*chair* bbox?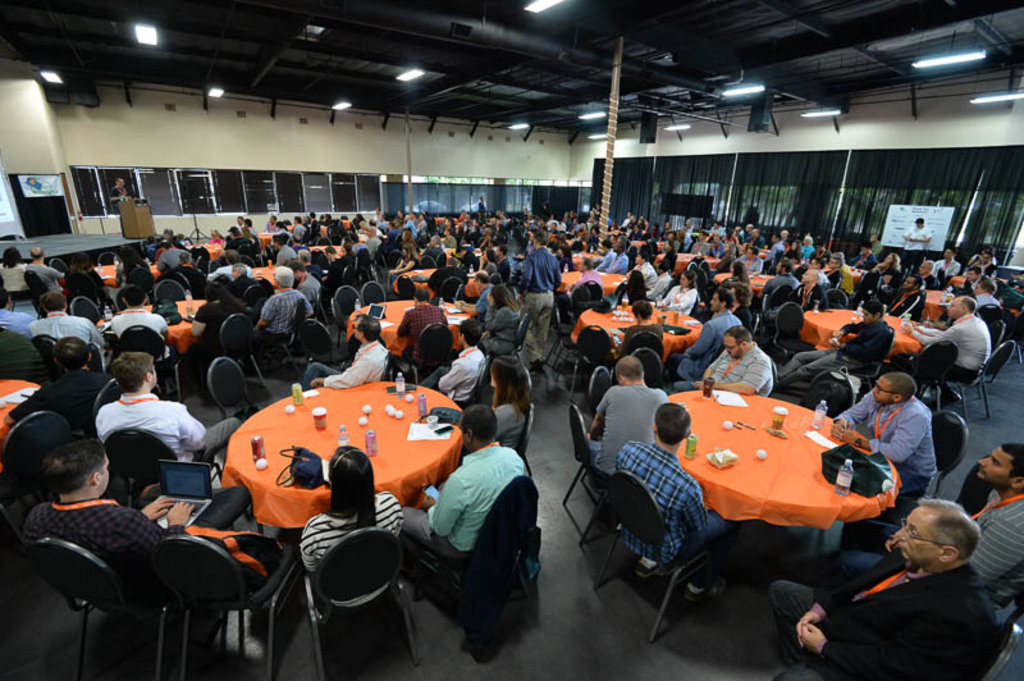
909 339 959 408
